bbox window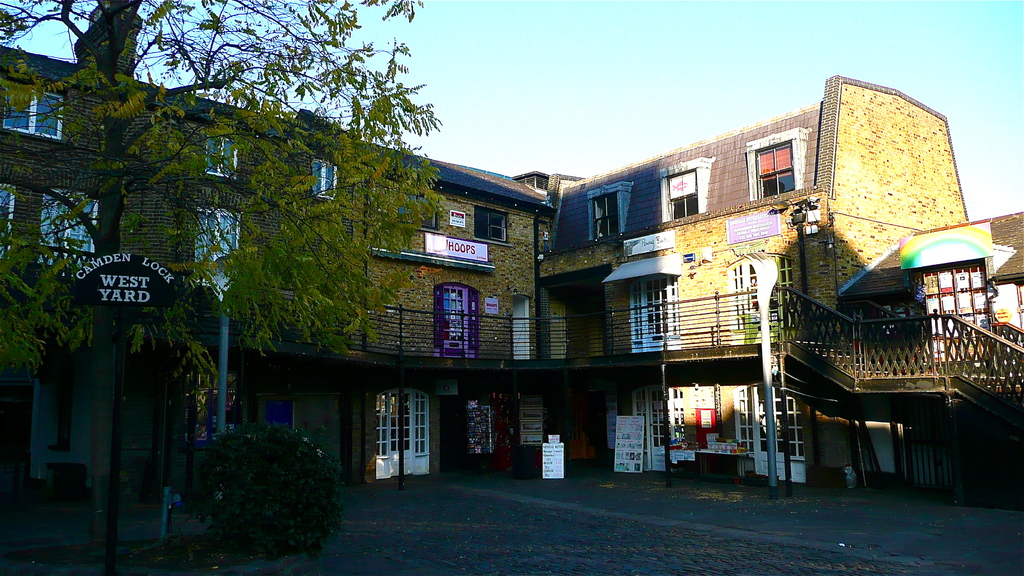
[x1=474, y1=206, x2=508, y2=246]
